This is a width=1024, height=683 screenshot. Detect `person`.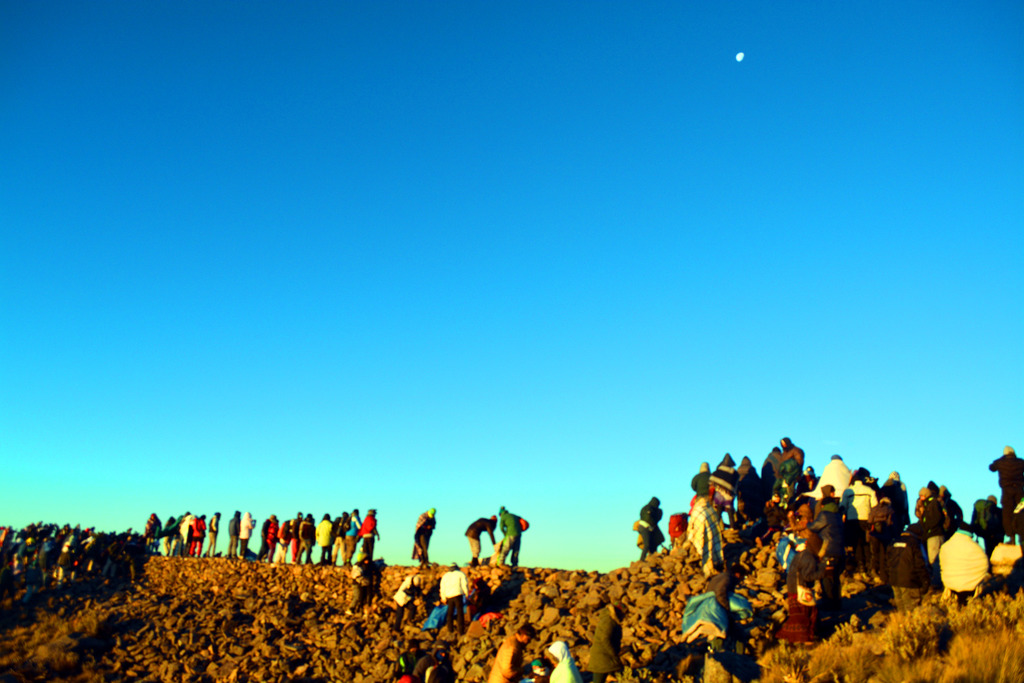
x1=492 y1=502 x2=532 y2=566.
